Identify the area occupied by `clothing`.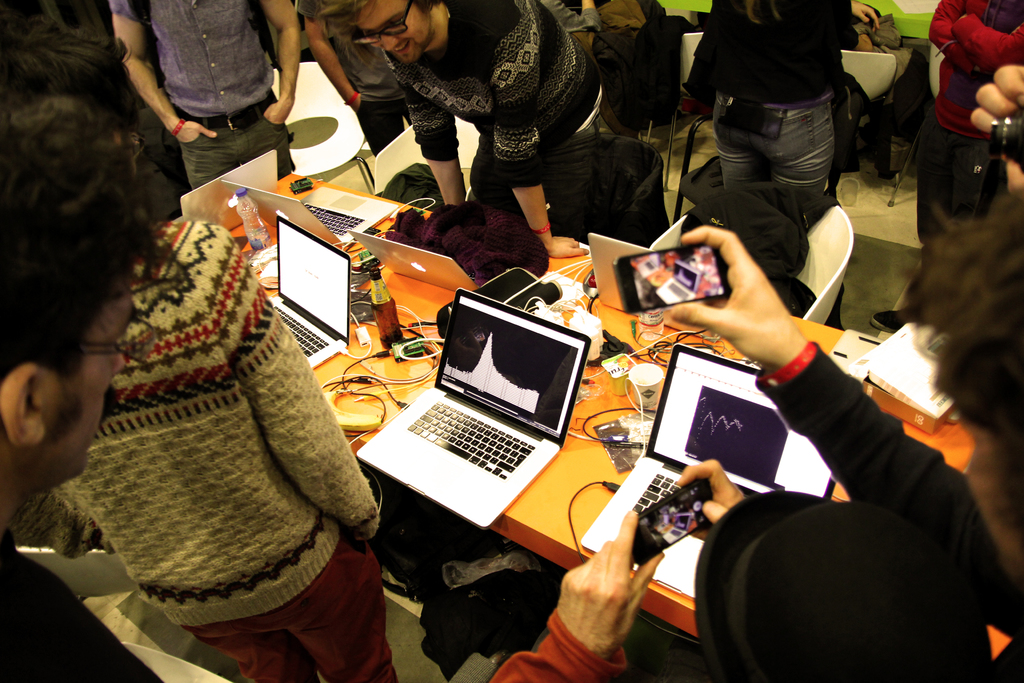
Area: [left=477, top=609, right=628, bottom=682].
